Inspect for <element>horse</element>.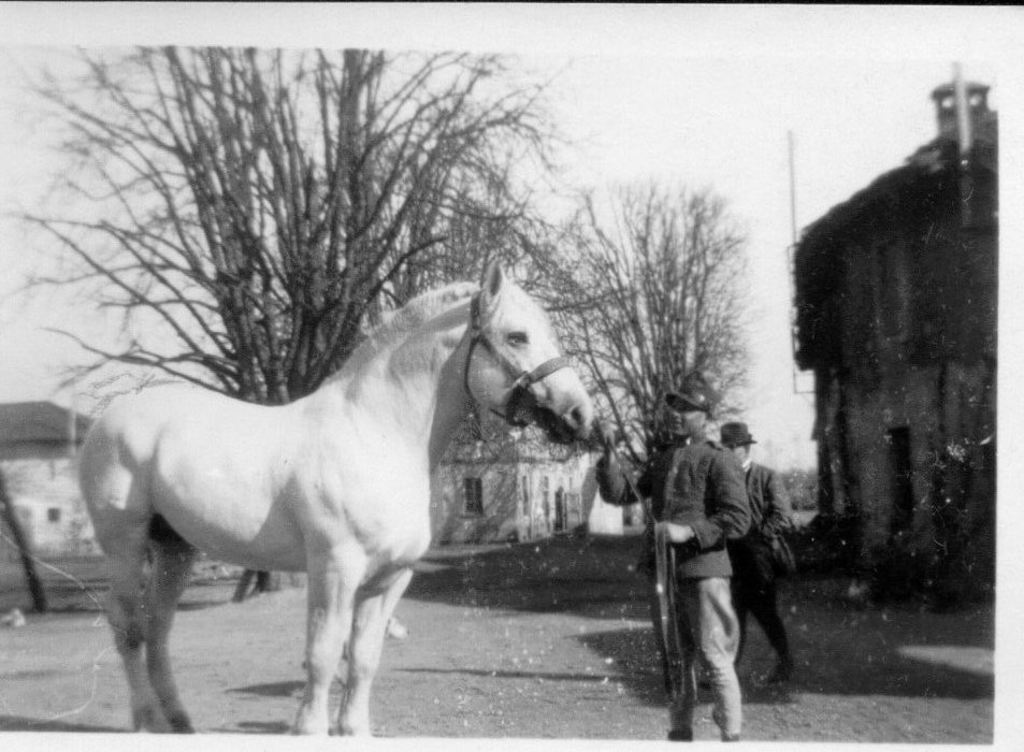
Inspection: [73,261,595,734].
